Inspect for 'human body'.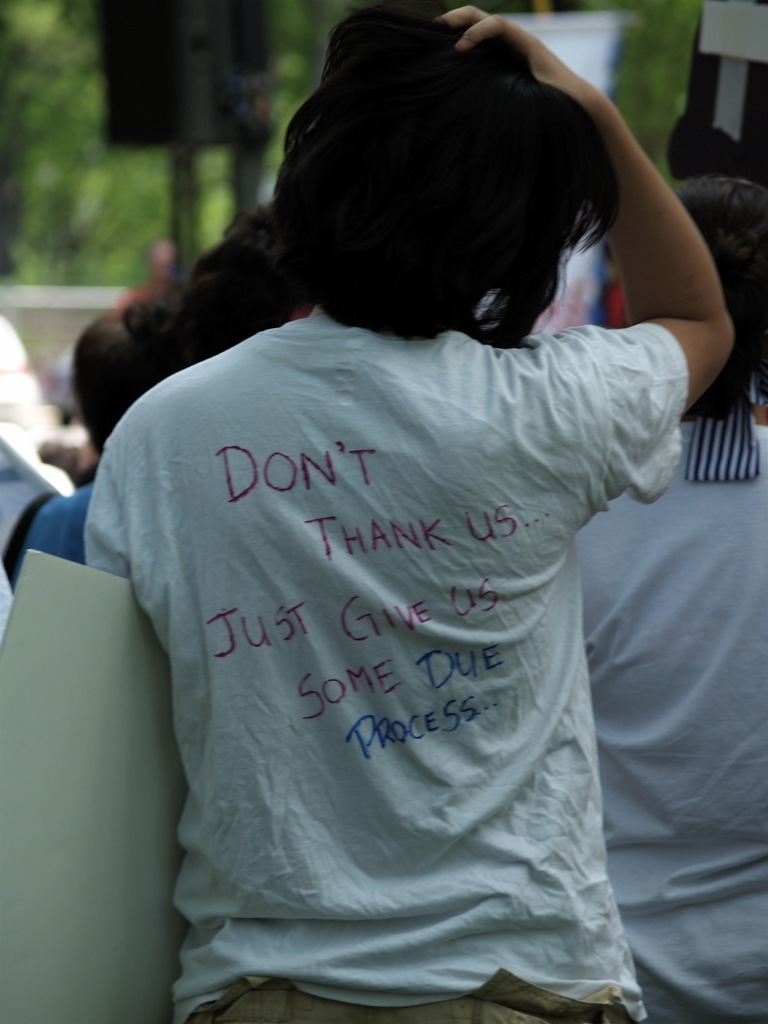
Inspection: rect(8, 4, 753, 1020).
